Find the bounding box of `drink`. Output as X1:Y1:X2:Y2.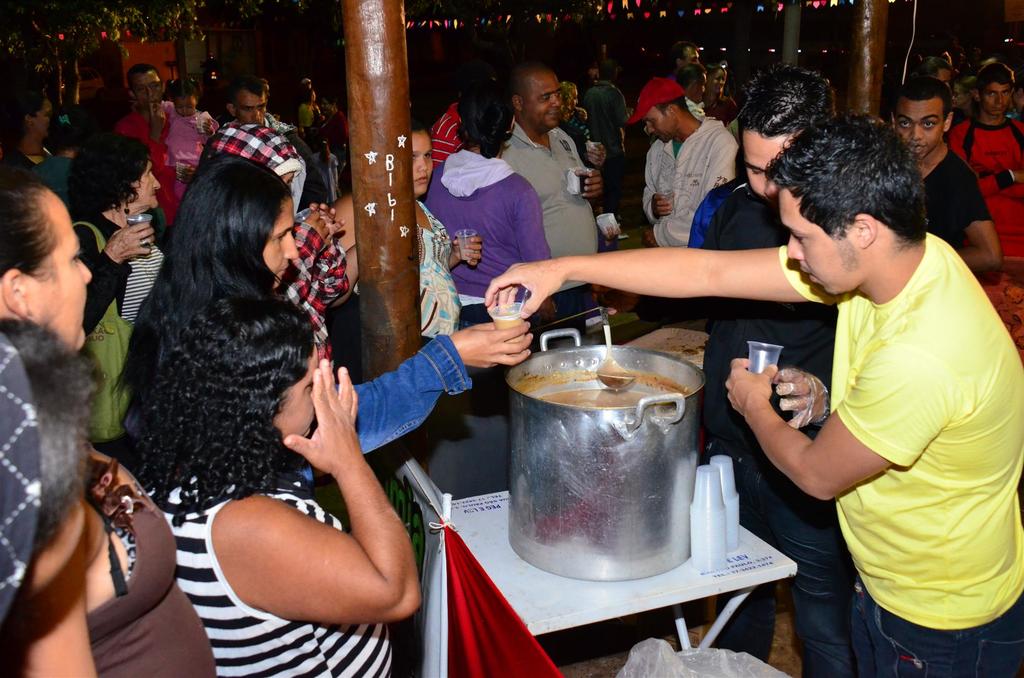
494:335:738:583.
